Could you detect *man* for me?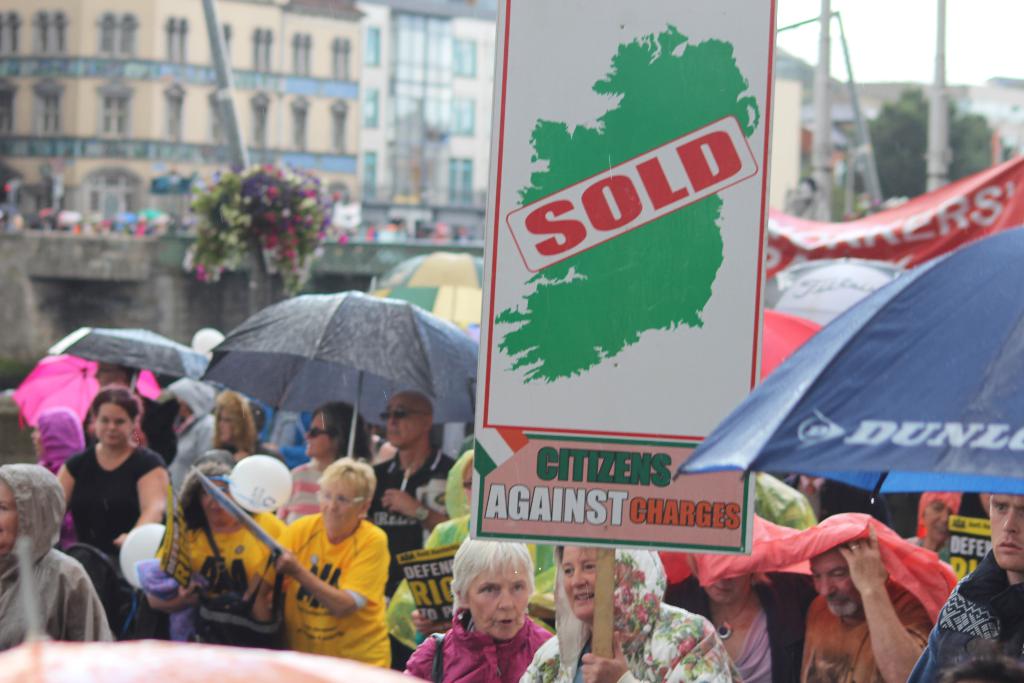
Detection result: {"x1": 358, "y1": 383, "x2": 445, "y2": 603}.
